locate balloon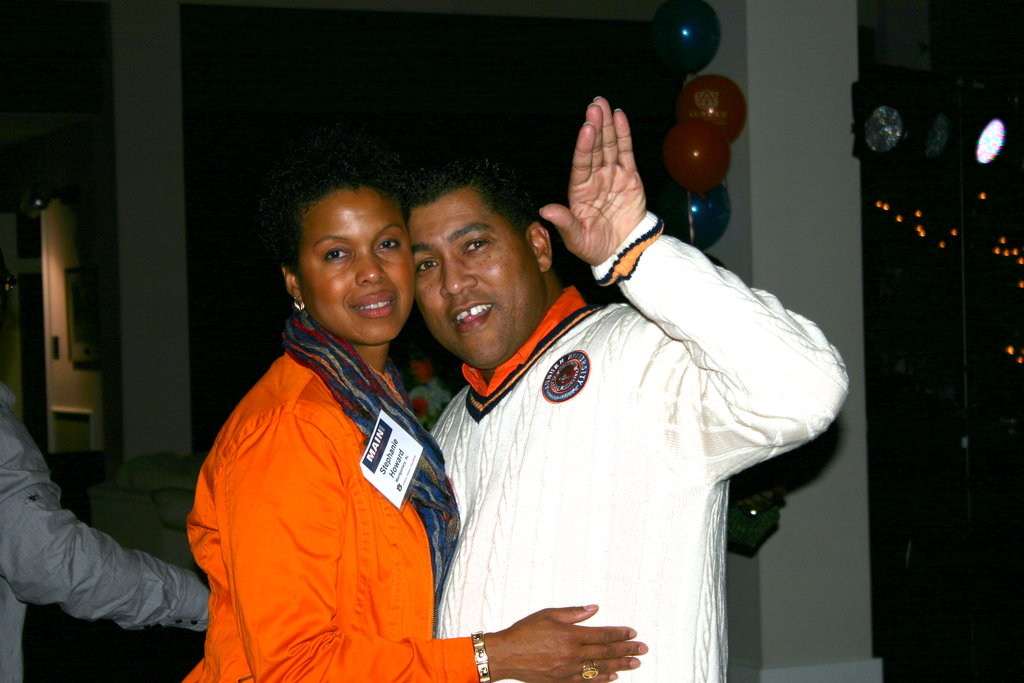
[left=657, top=180, right=726, bottom=247]
